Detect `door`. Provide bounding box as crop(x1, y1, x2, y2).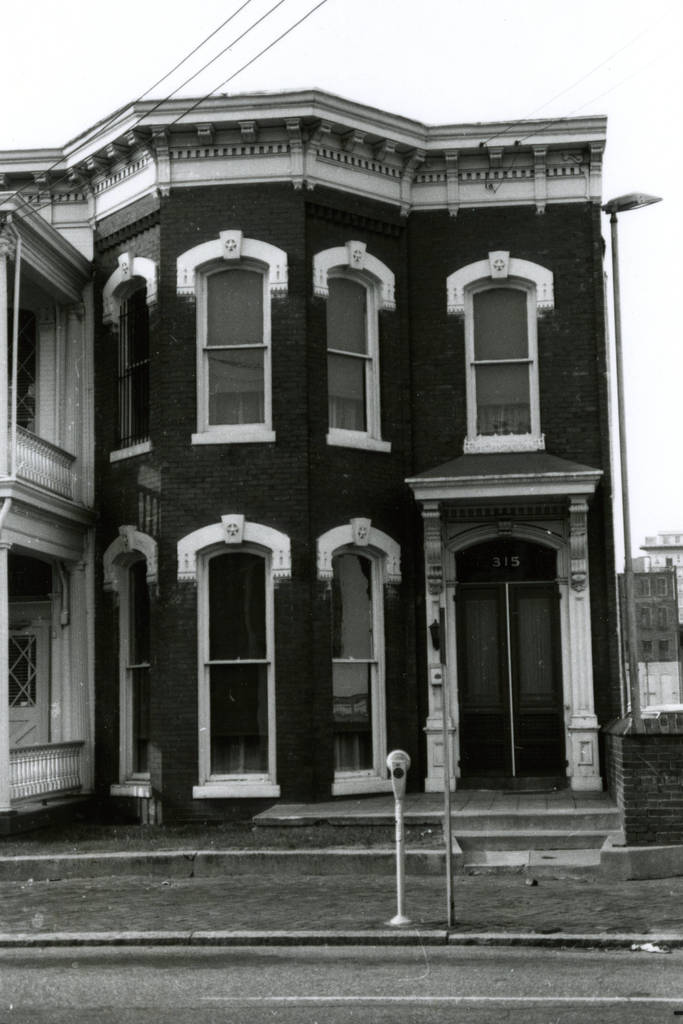
crop(463, 580, 588, 794).
